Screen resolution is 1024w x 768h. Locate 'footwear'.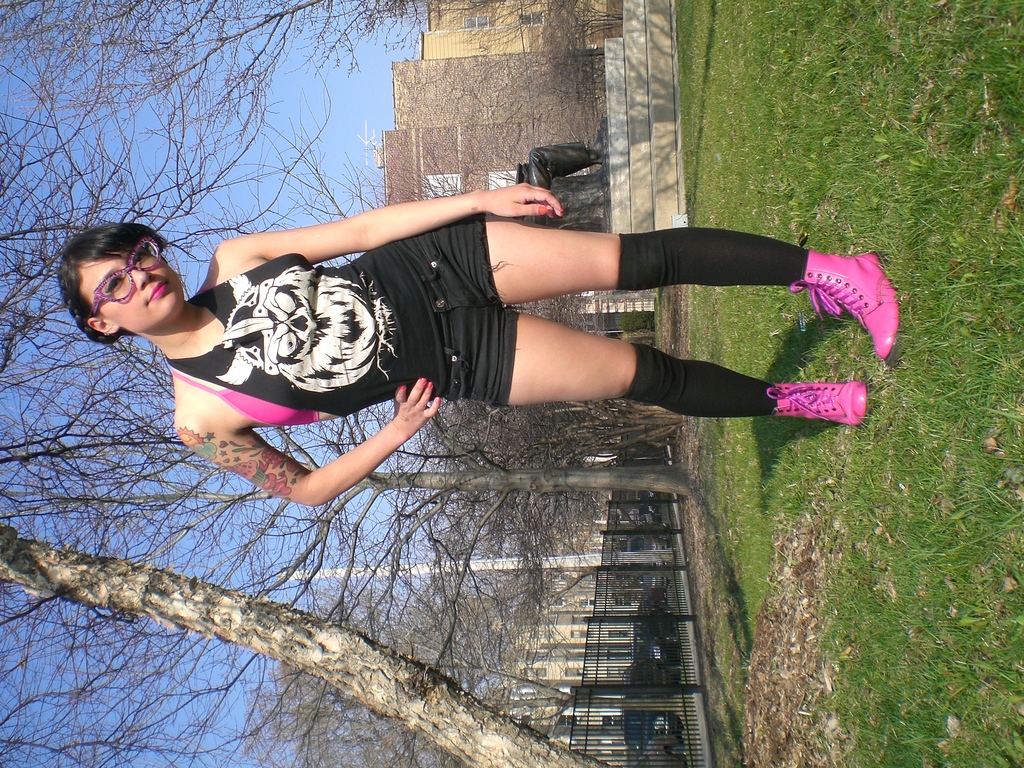
pyautogui.locateOnScreen(776, 371, 870, 438).
